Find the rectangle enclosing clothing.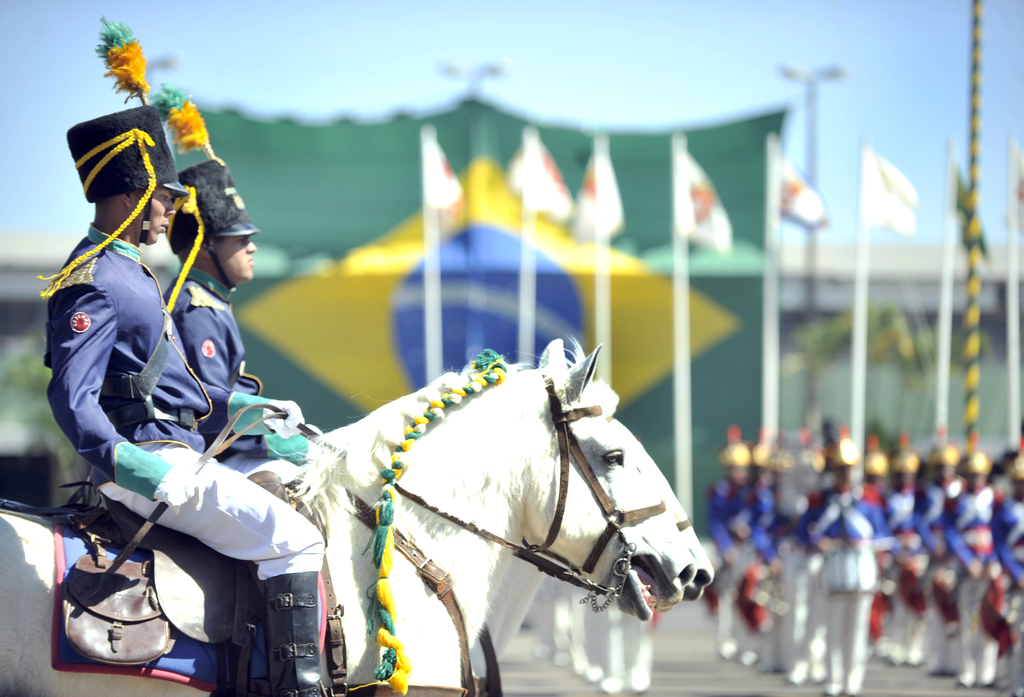
876:485:931:659.
